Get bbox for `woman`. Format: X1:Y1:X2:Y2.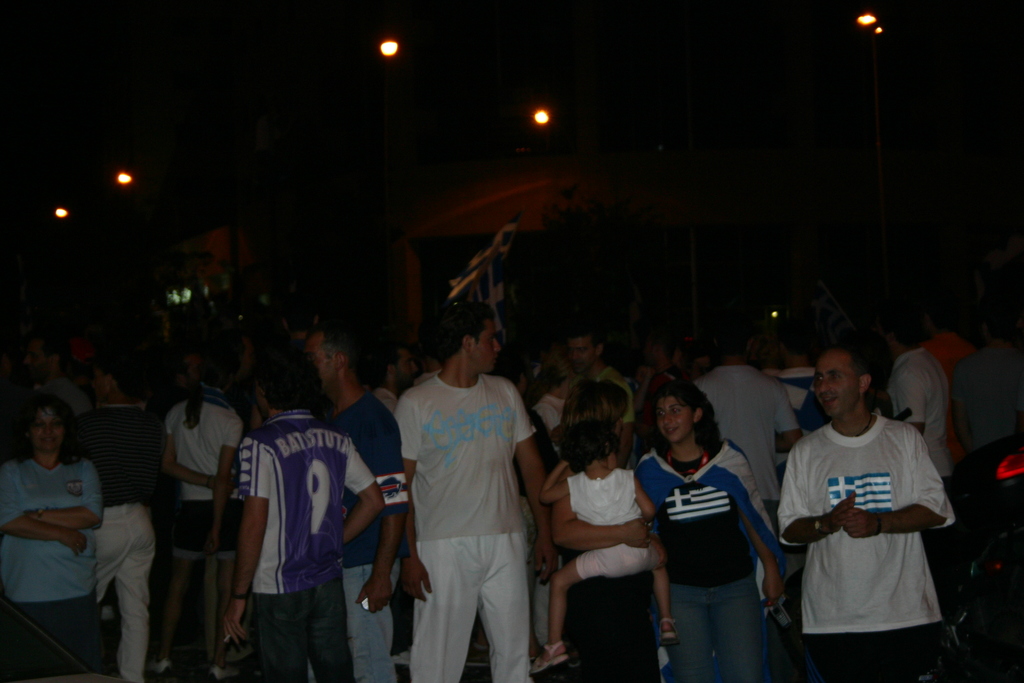
544:372:657:682.
